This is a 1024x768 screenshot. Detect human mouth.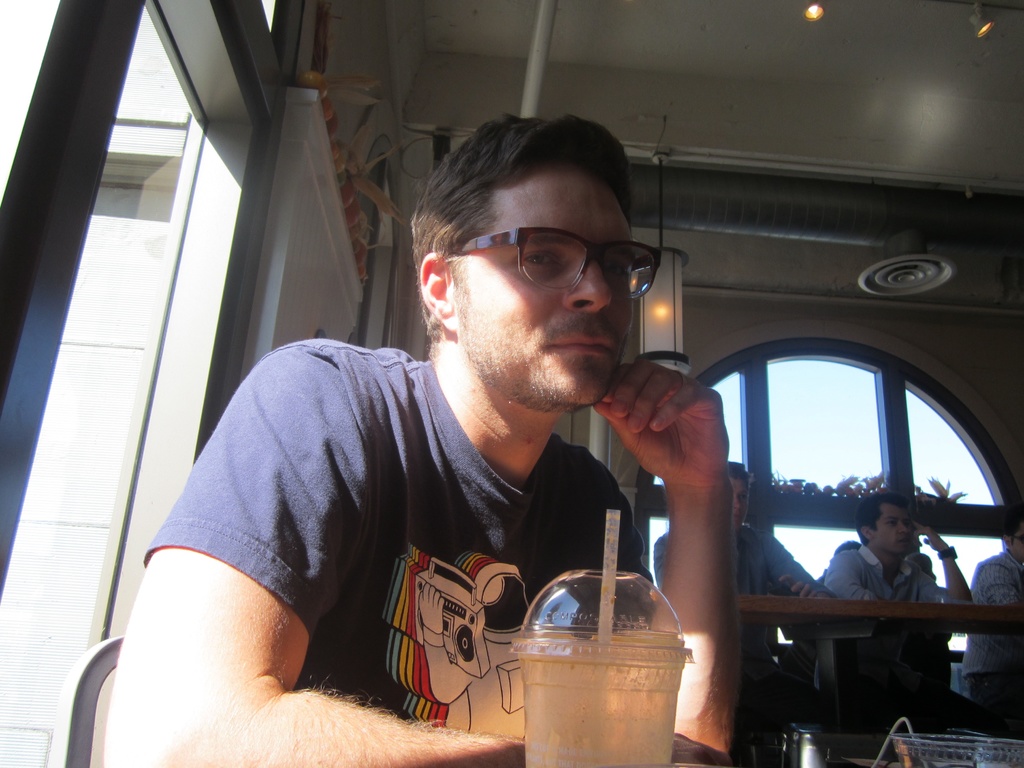
x1=551, y1=335, x2=605, y2=354.
